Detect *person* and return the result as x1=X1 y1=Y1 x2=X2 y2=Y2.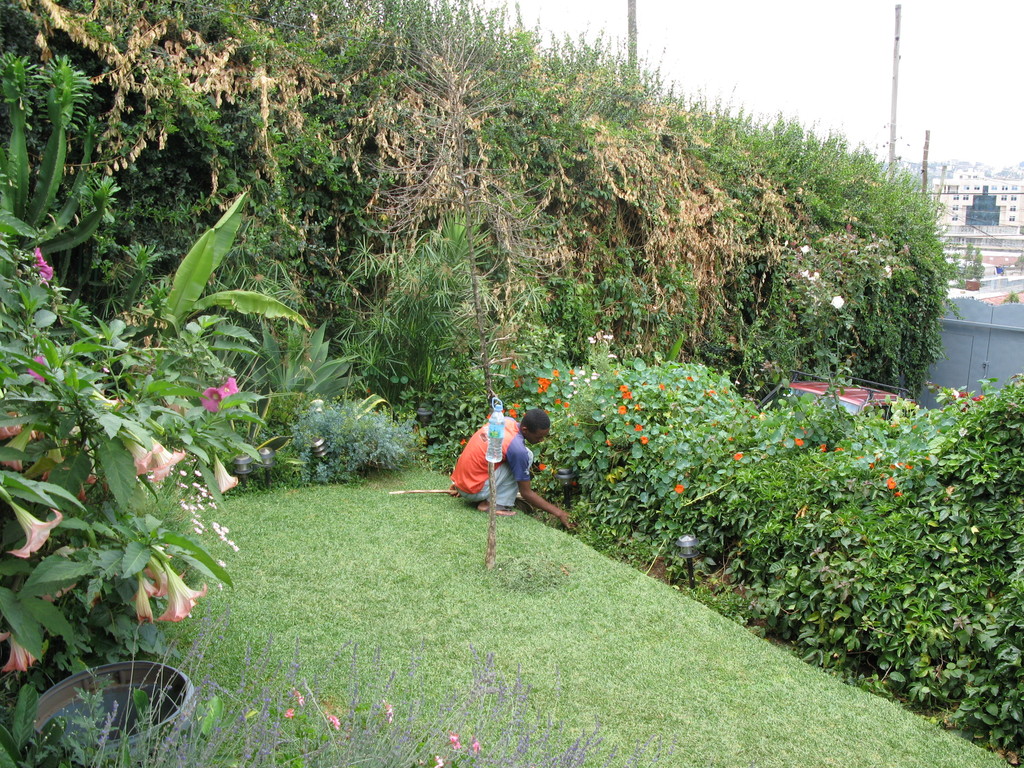
x1=440 y1=395 x2=563 y2=540.
